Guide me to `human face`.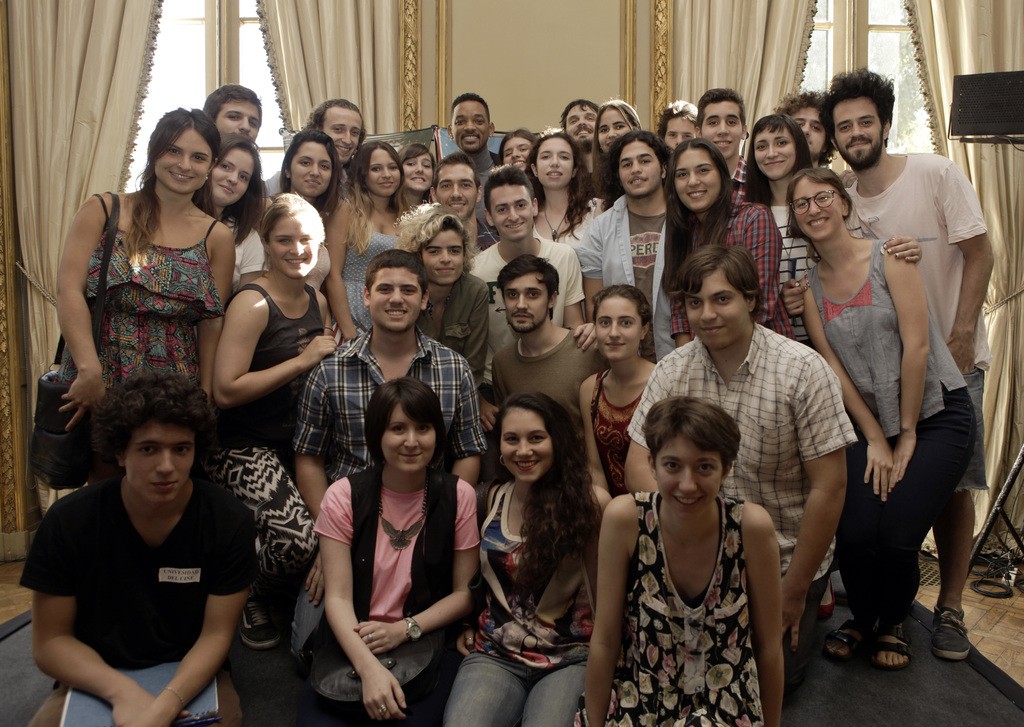
Guidance: box=[757, 126, 801, 181].
